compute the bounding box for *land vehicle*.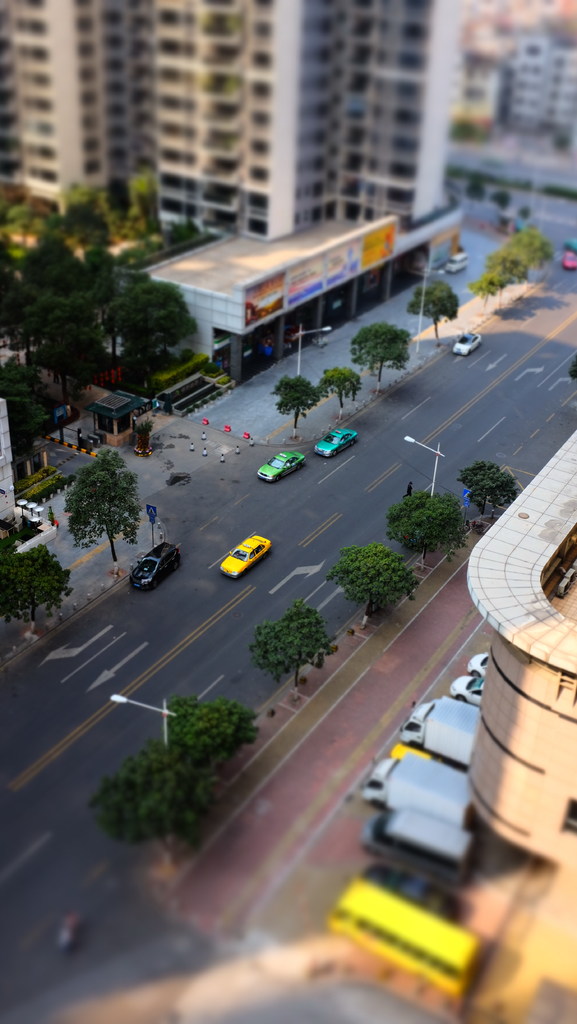
<bbox>562, 249, 576, 271</bbox>.
